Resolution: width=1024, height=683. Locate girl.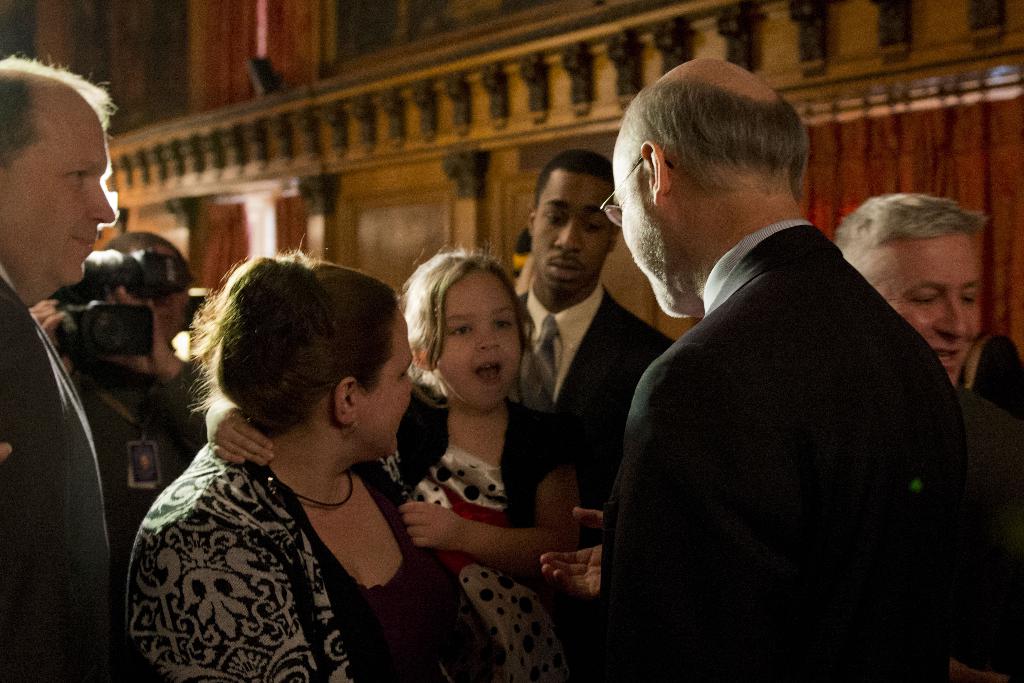
BBox(202, 236, 590, 682).
